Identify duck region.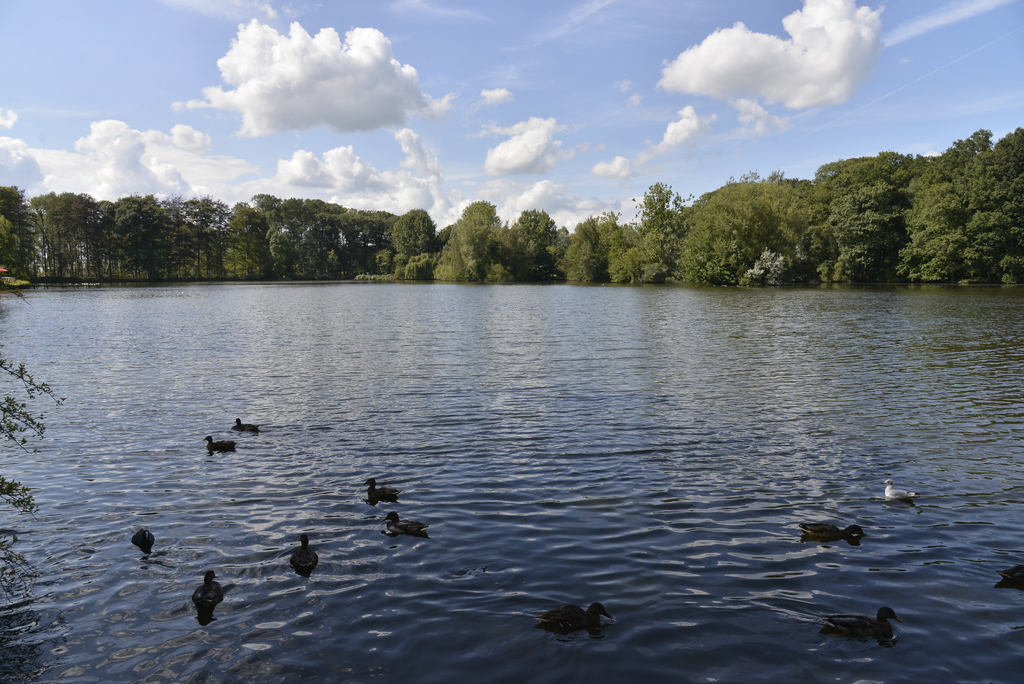
Region: detection(124, 526, 158, 557).
